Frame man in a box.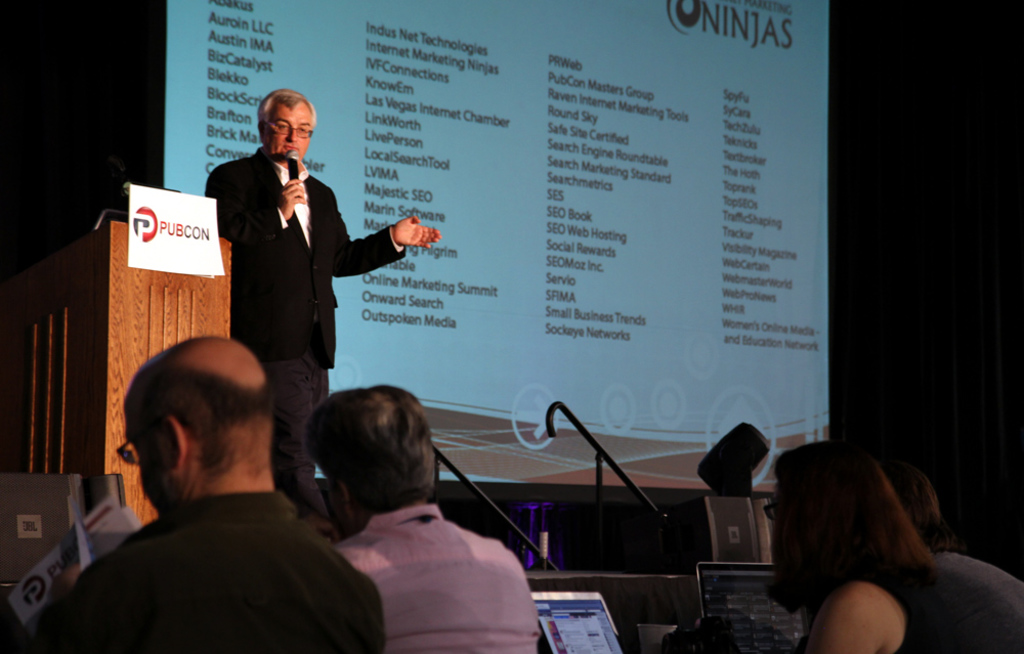
rect(326, 496, 545, 653).
